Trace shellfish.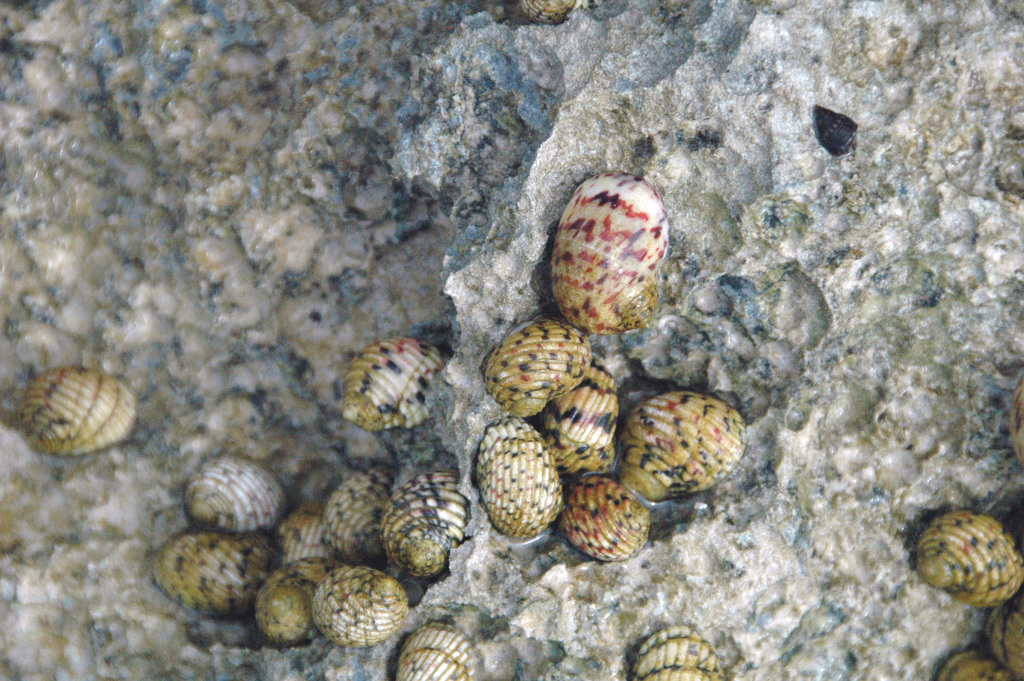
Traced to bbox=(930, 646, 1012, 680).
